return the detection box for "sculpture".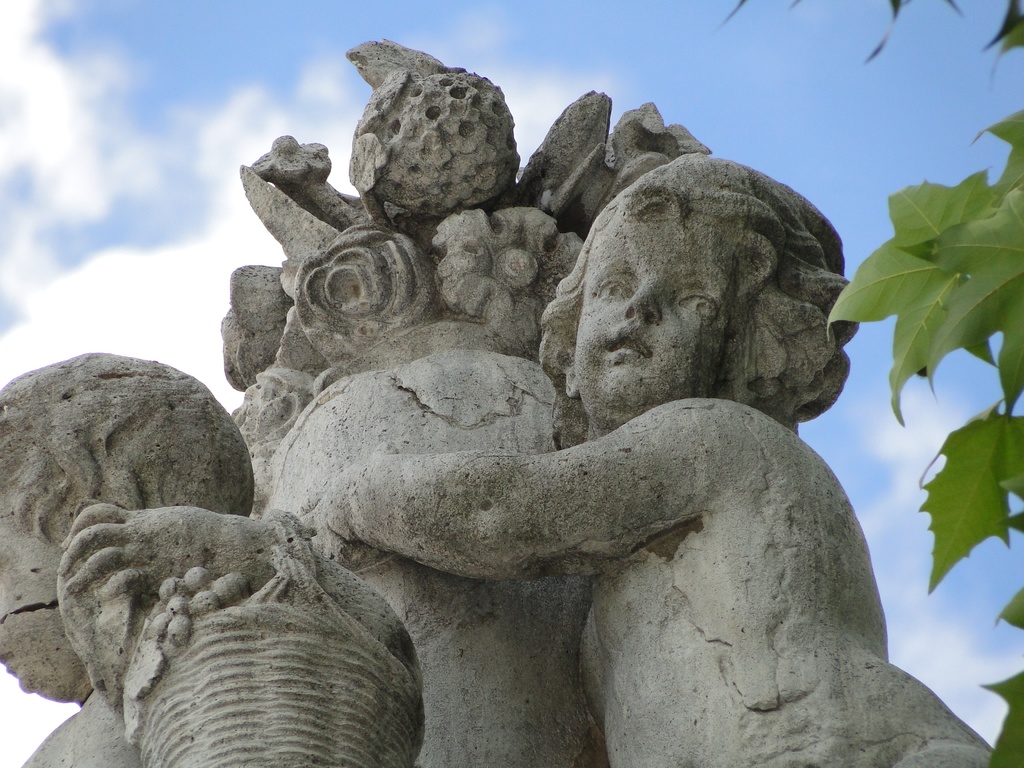
pyautogui.locateOnScreen(0, 340, 433, 764).
